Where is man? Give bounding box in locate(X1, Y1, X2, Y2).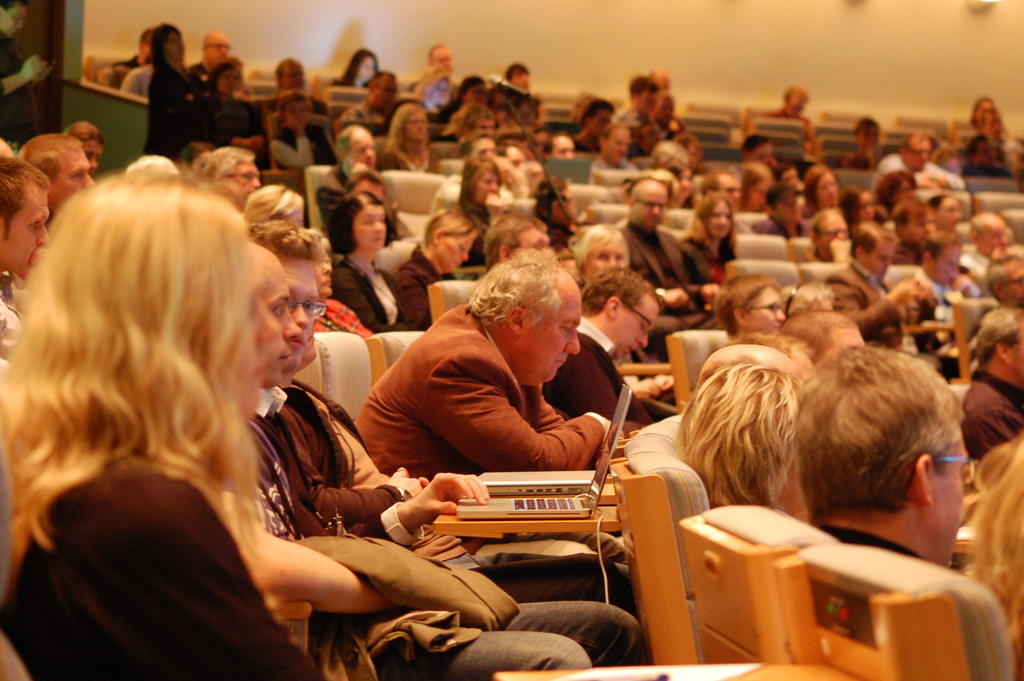
locate(868, 136, 966, 202).
